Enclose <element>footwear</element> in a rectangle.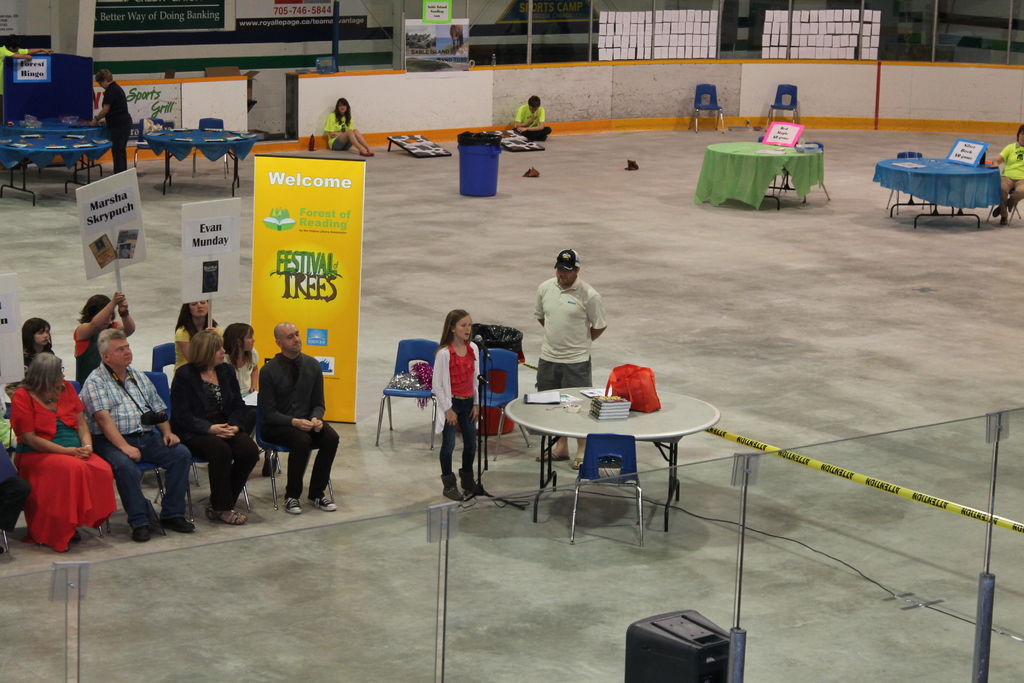
detection(570, 457, 586, 468).
